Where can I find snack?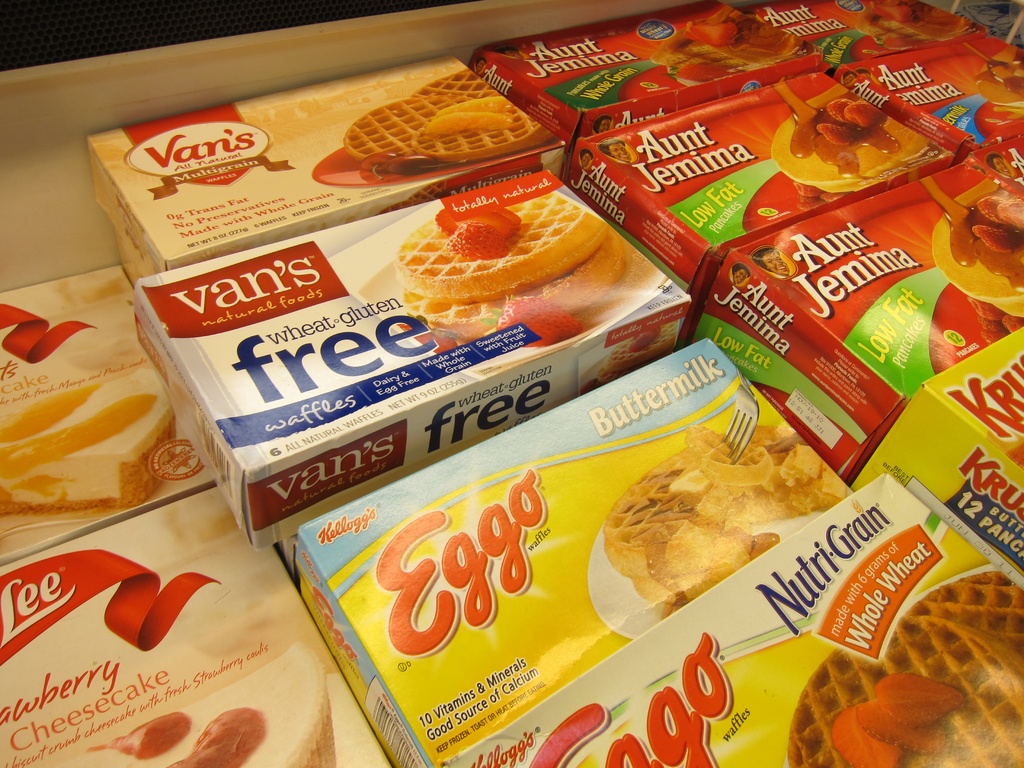
You can find it at BBox(653, 1, 806, 86).
